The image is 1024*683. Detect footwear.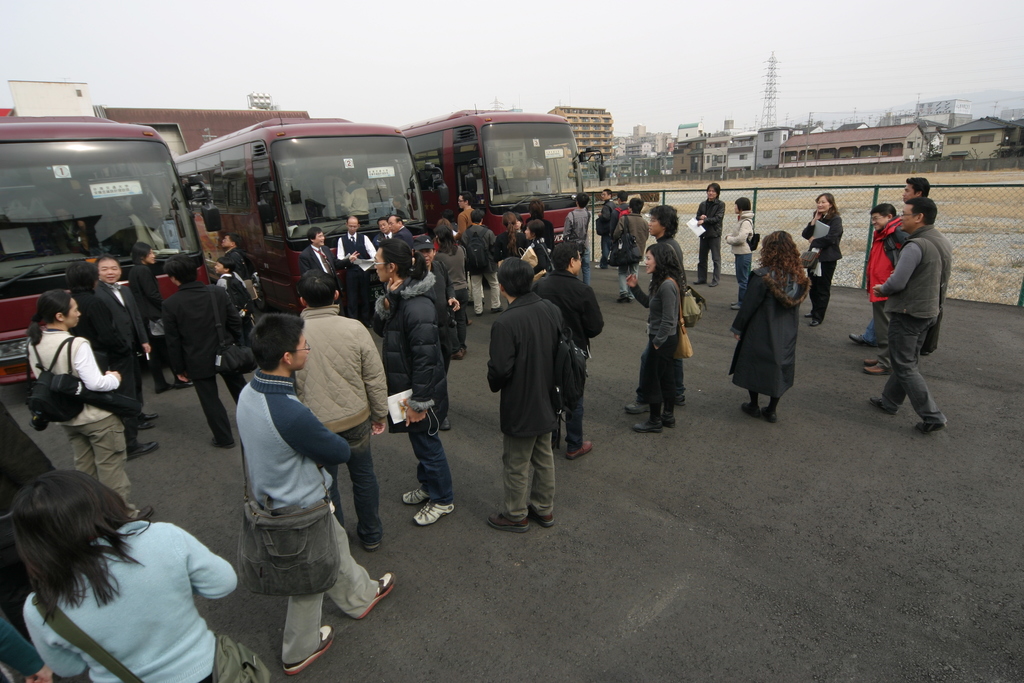
Detection: detection(129, 441, 157, 458).
